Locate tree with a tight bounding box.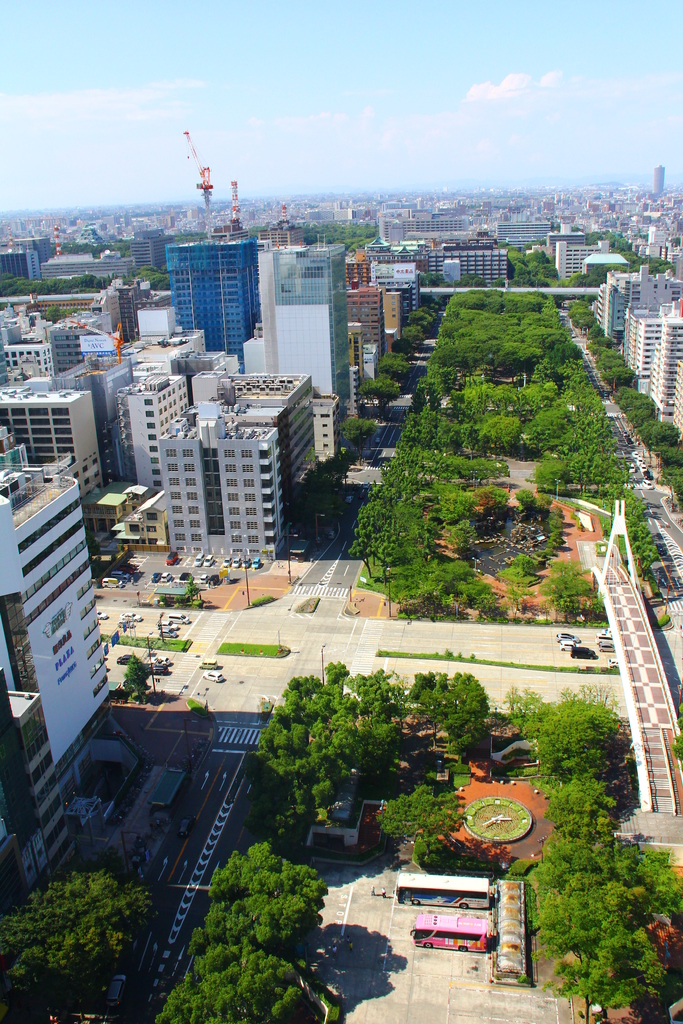
bbox(0, 868, 162, 991).
